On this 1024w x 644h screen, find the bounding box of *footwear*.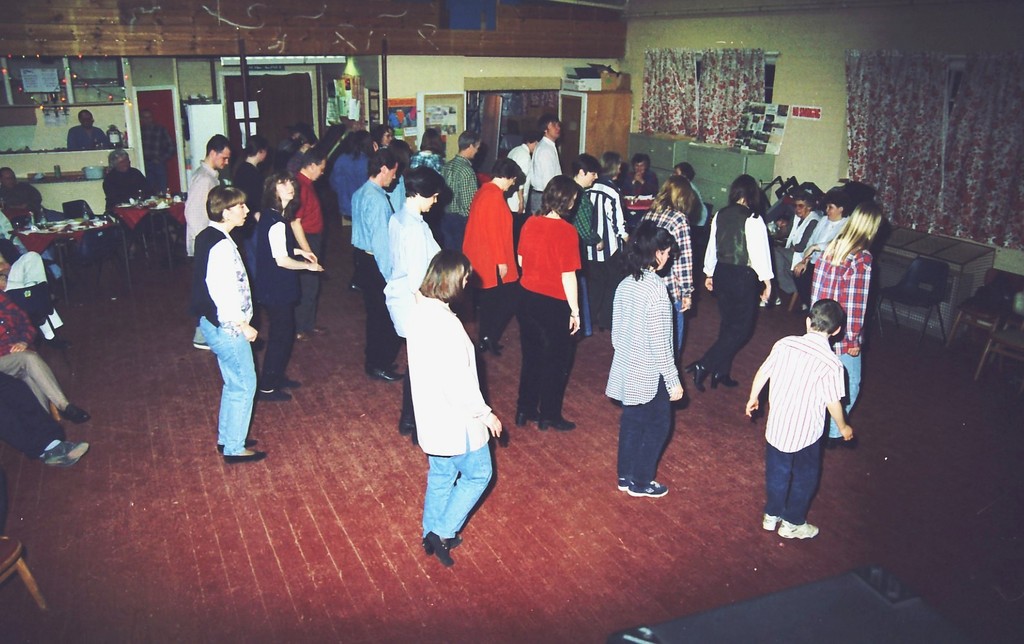
Bounding box: detection(778, 515, 822, 542).
